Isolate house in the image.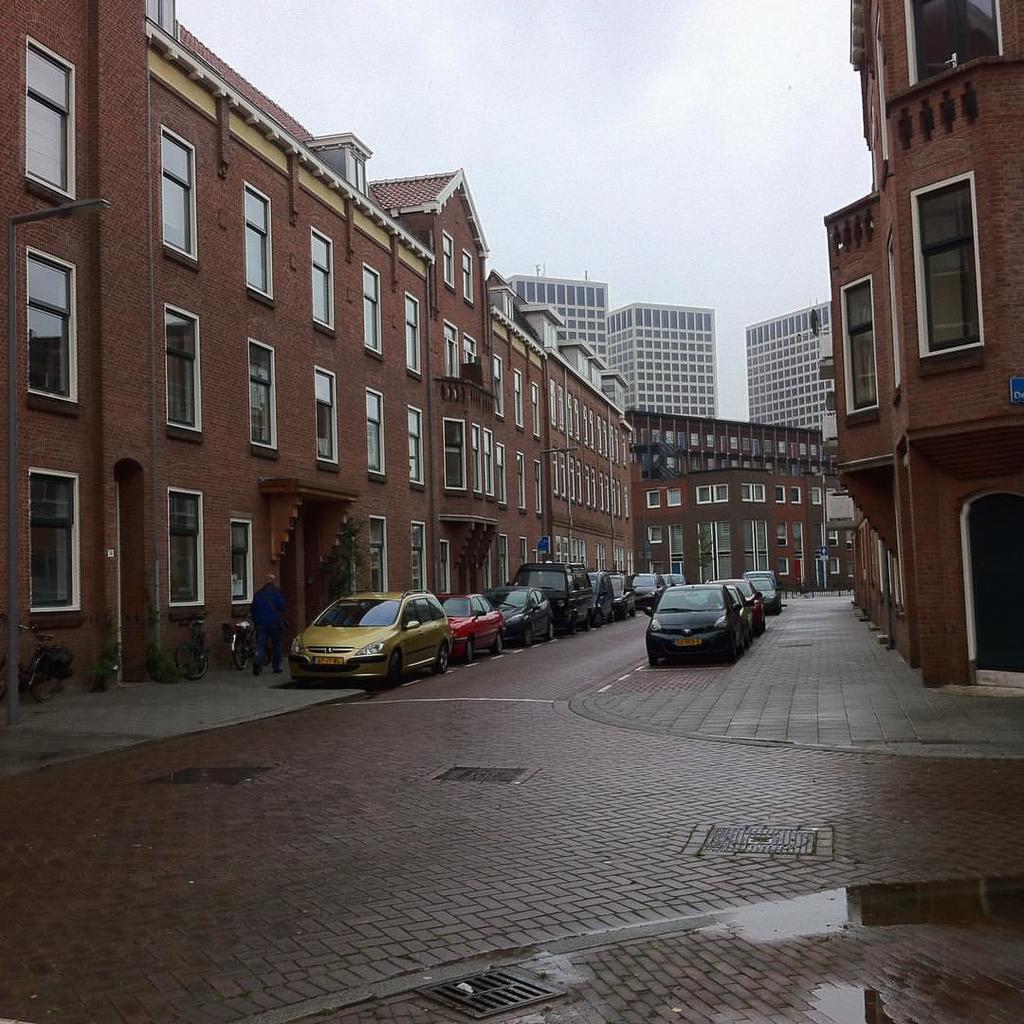
Isolated region: box=[607, 298, 720, 414].
